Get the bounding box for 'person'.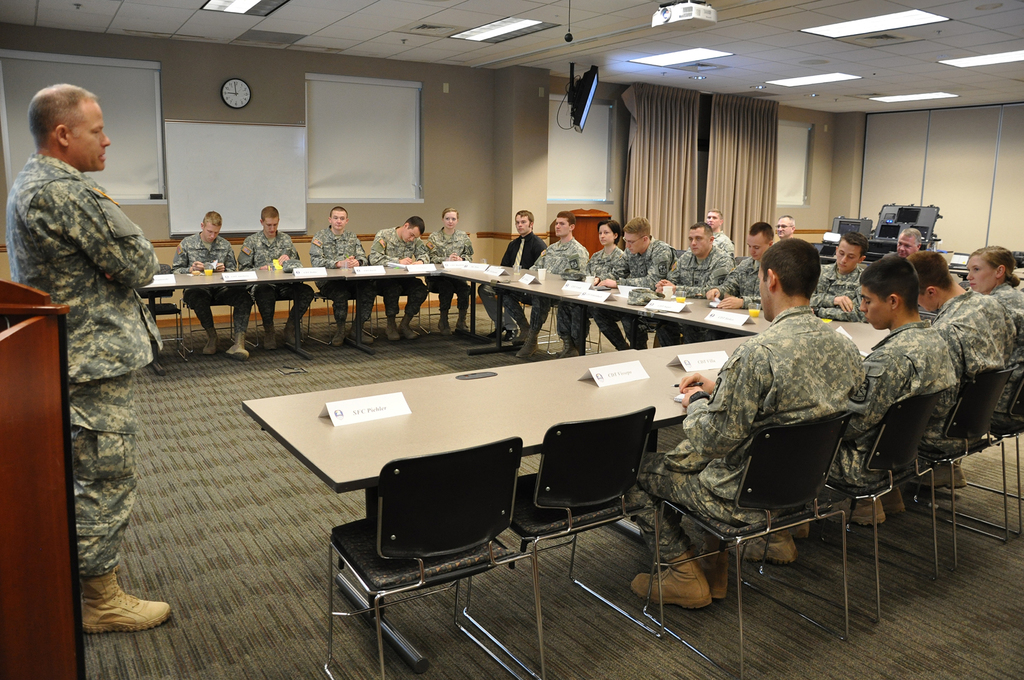
[307,207,378,338].
